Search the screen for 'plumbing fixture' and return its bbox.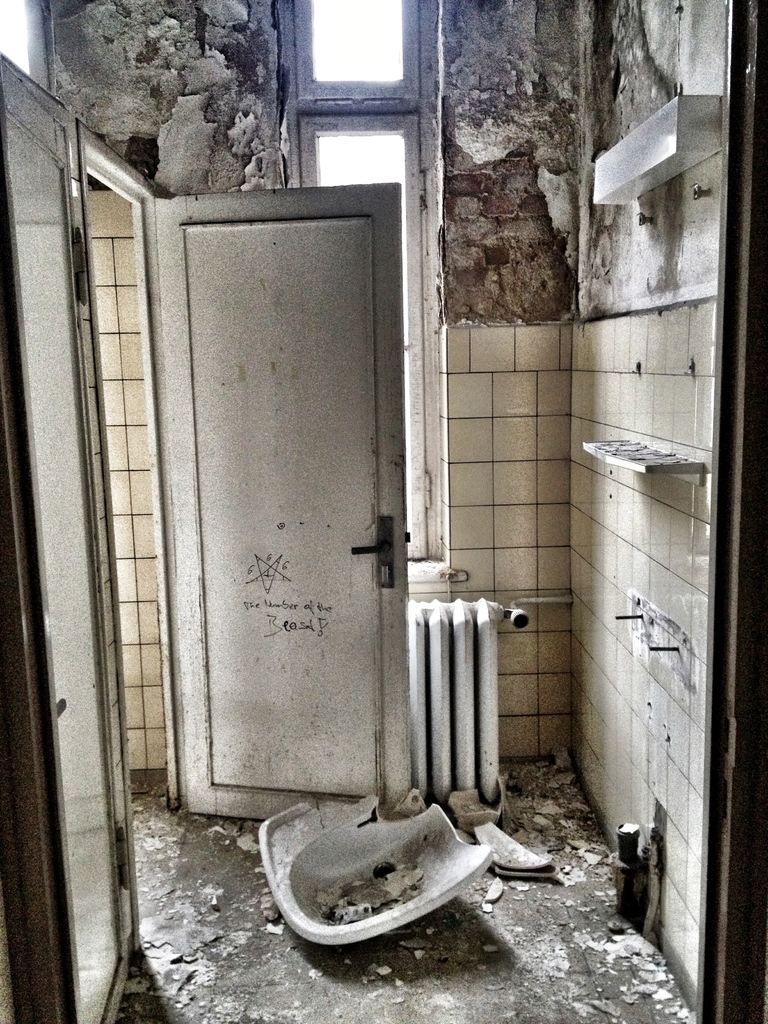
Found: [493,593,567,627].
